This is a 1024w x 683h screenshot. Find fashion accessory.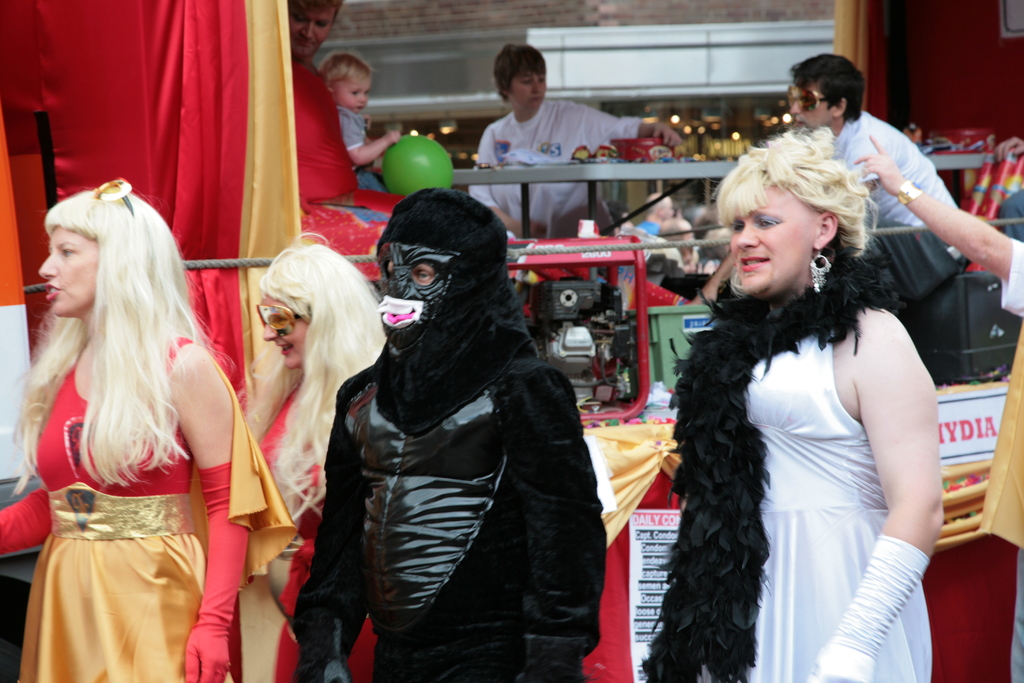
Bounding box: 0 490 56 554.
